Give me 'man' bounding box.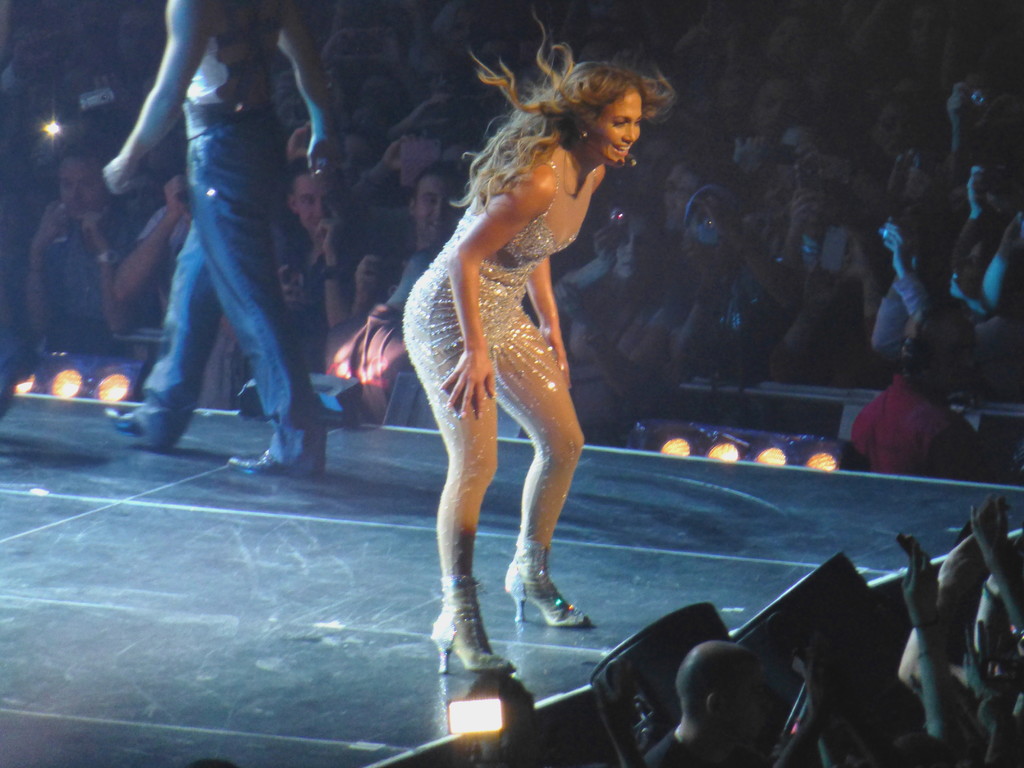
118,169,198,325.
